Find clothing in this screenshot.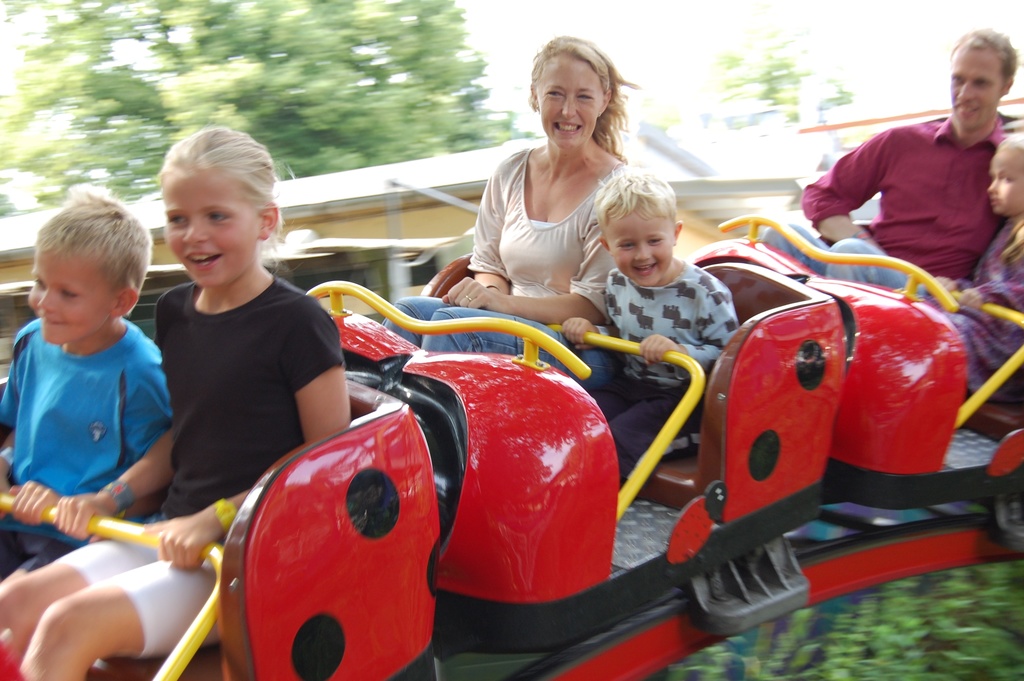
The bounding box for clothing is <box>822,83,1012,274</box>.
